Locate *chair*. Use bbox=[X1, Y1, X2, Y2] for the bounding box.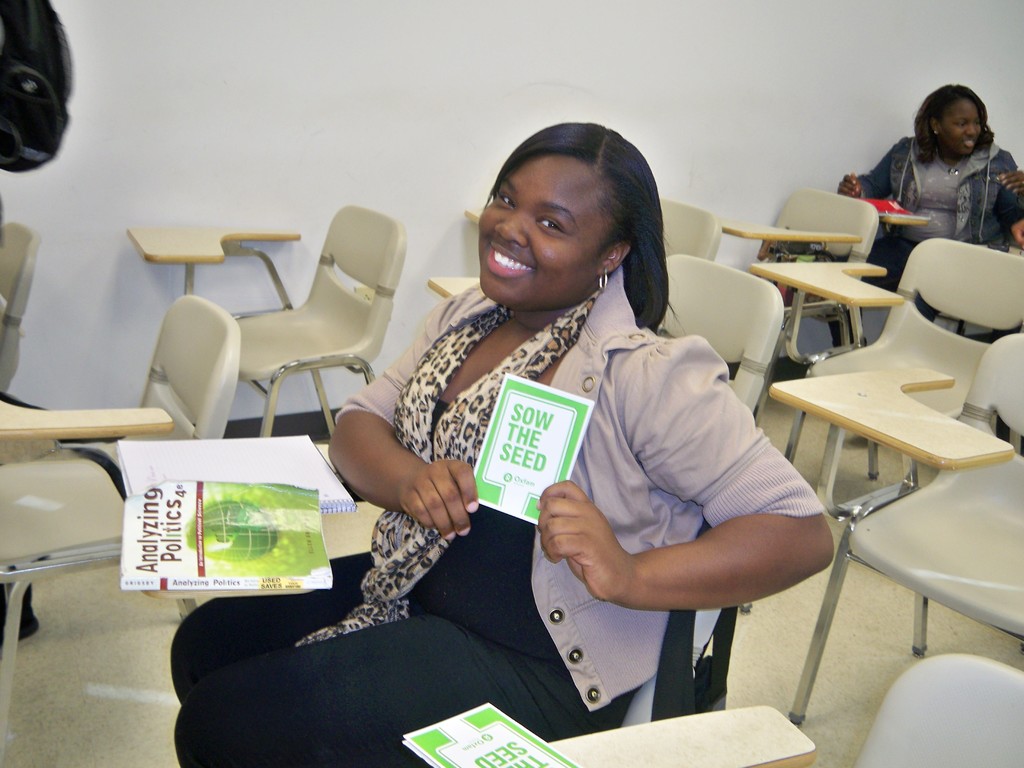
bbox=[721, 188, 868, 352].
